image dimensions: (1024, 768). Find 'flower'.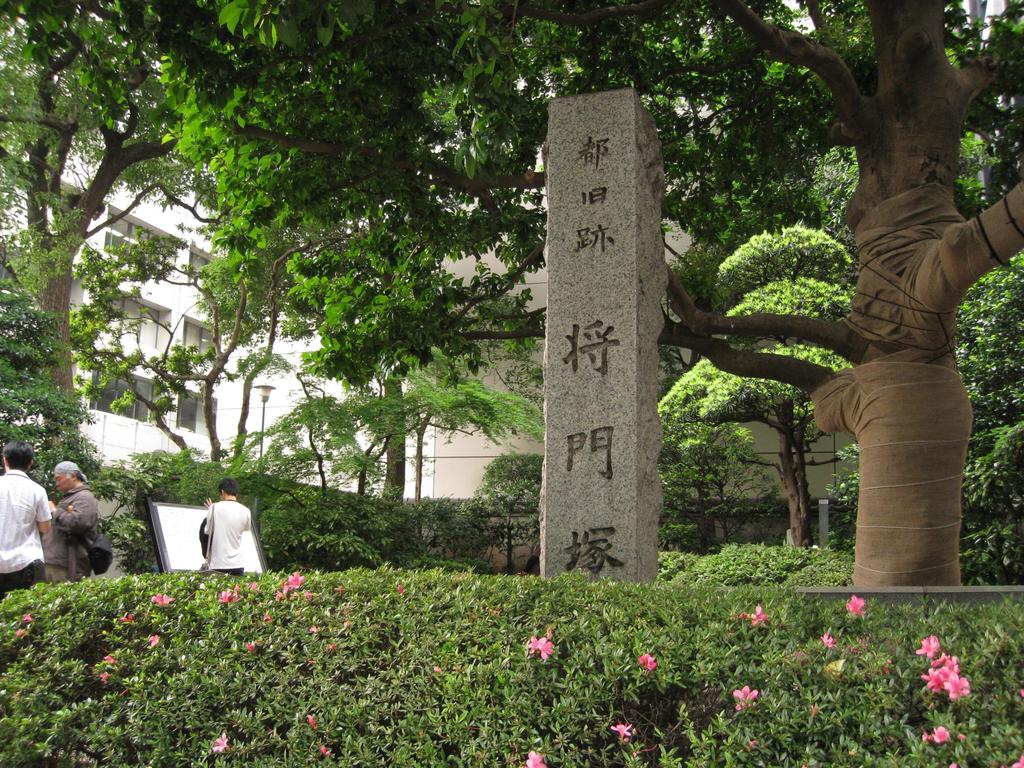
611:721:638:739.
